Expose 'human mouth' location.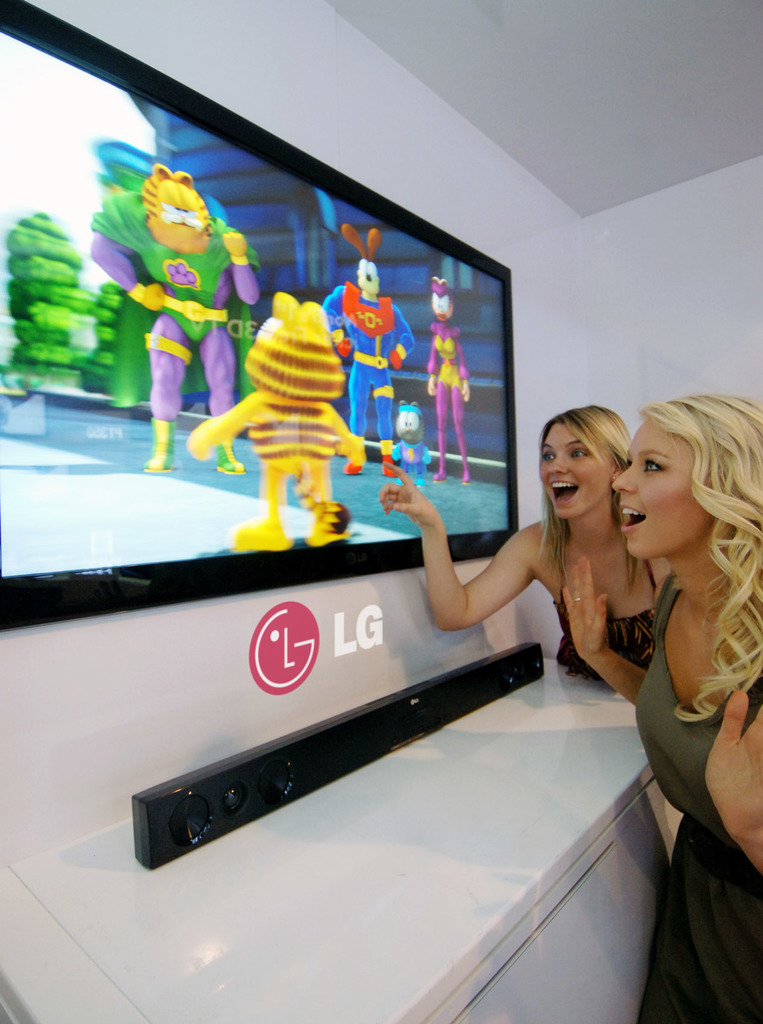
Exposed at 616, 505, 647, 529.
